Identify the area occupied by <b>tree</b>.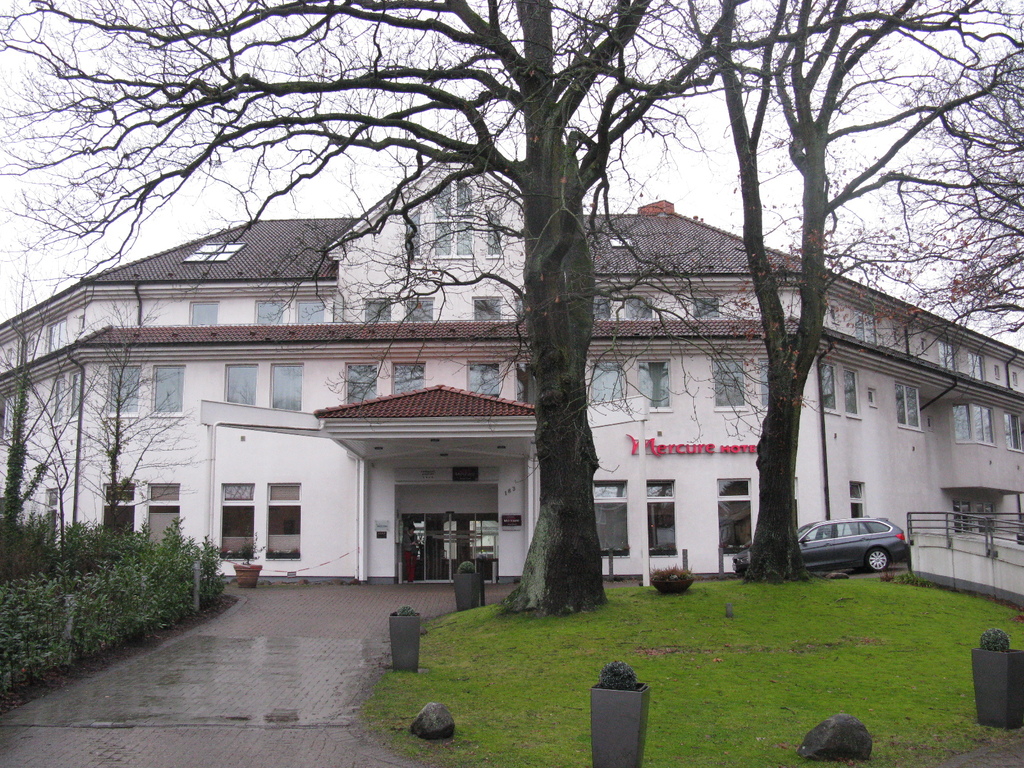
Area: (45, 292, 190, 523).
